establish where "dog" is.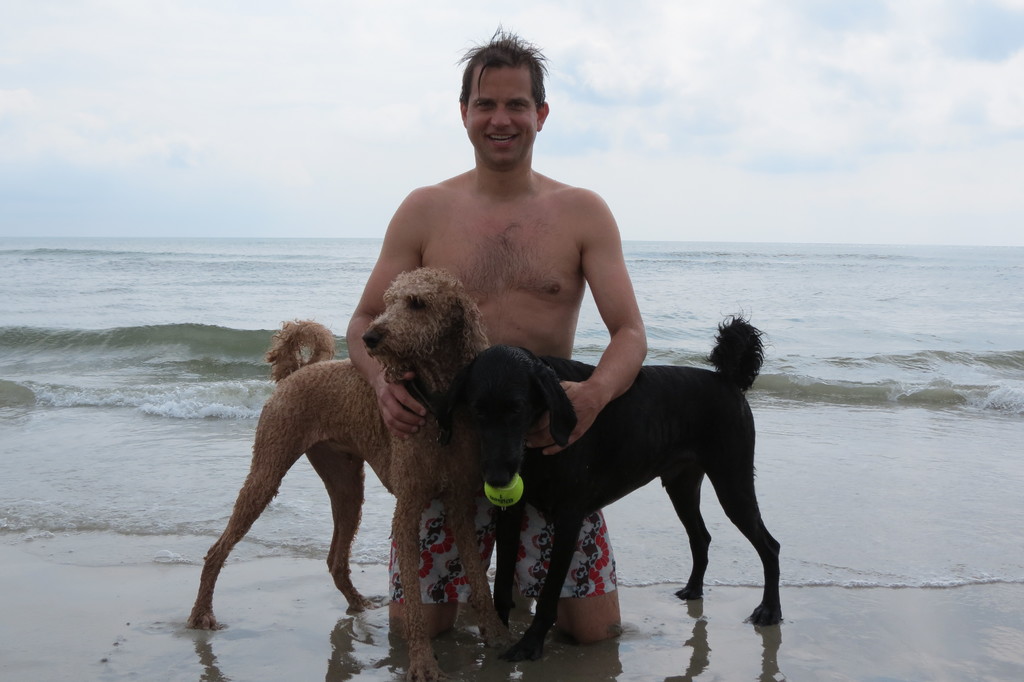
Established at 436/311/786/662.
